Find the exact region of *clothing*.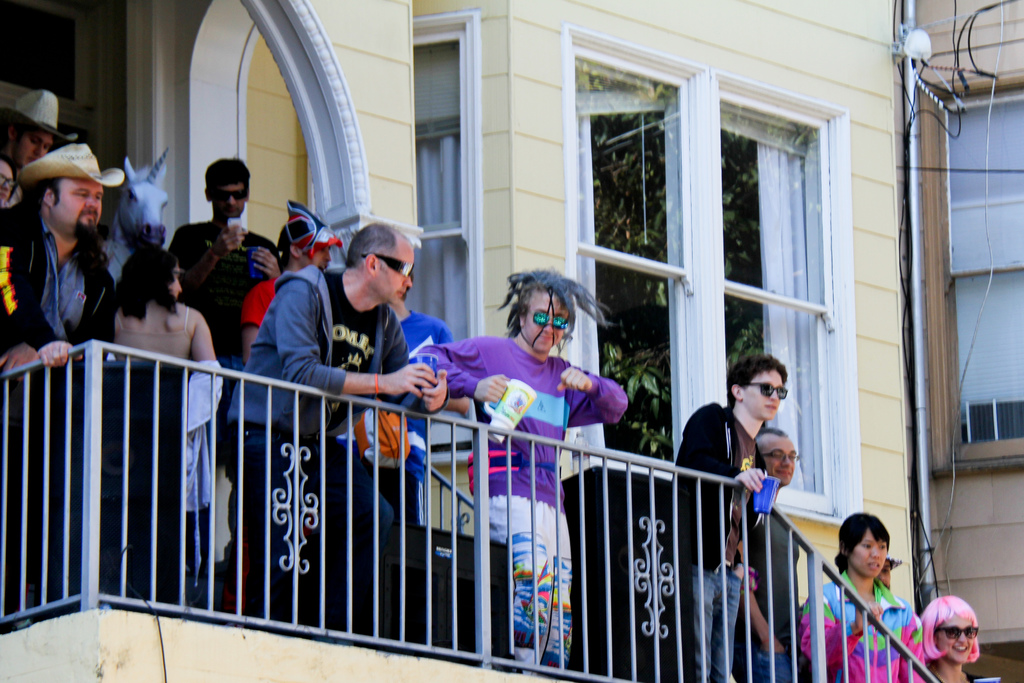
Exact region: (237, 263, 425, 637).
